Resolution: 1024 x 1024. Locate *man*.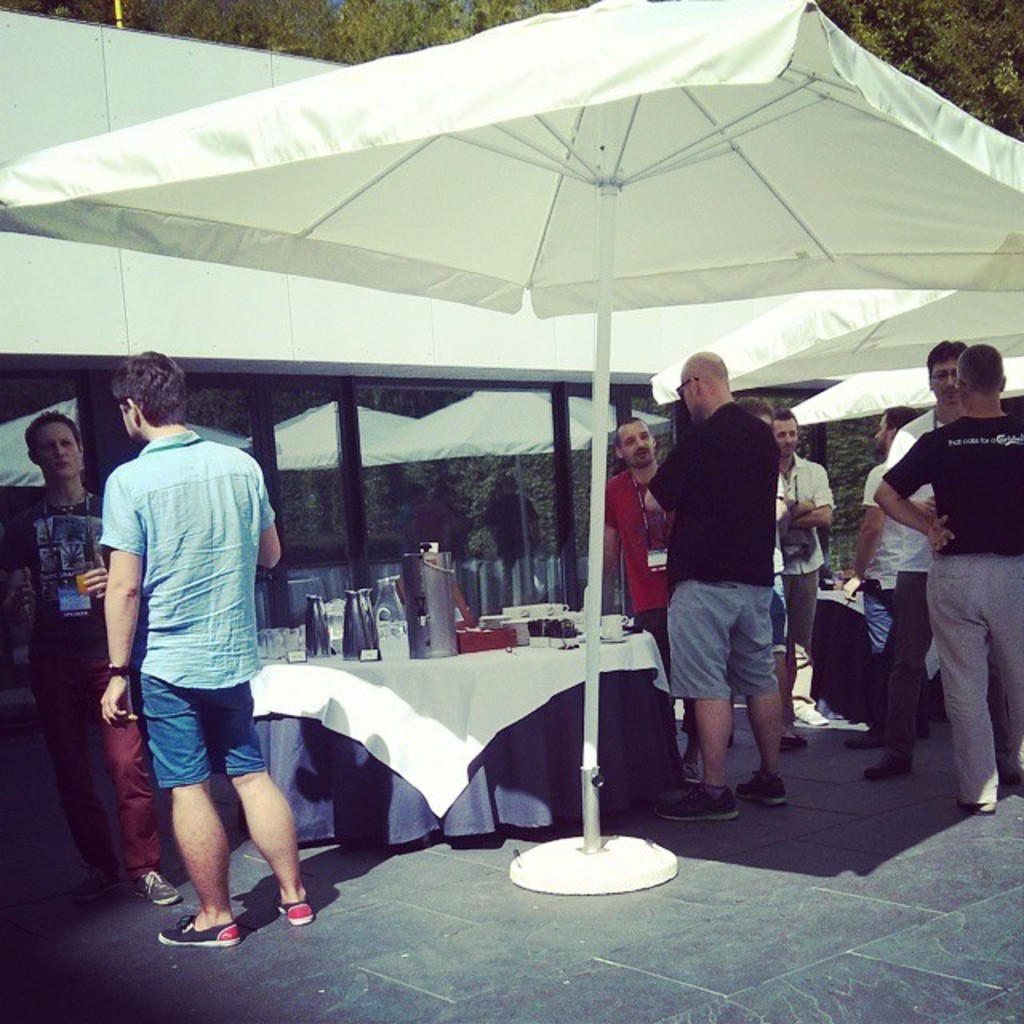
[858, 338, 1019, 782].
